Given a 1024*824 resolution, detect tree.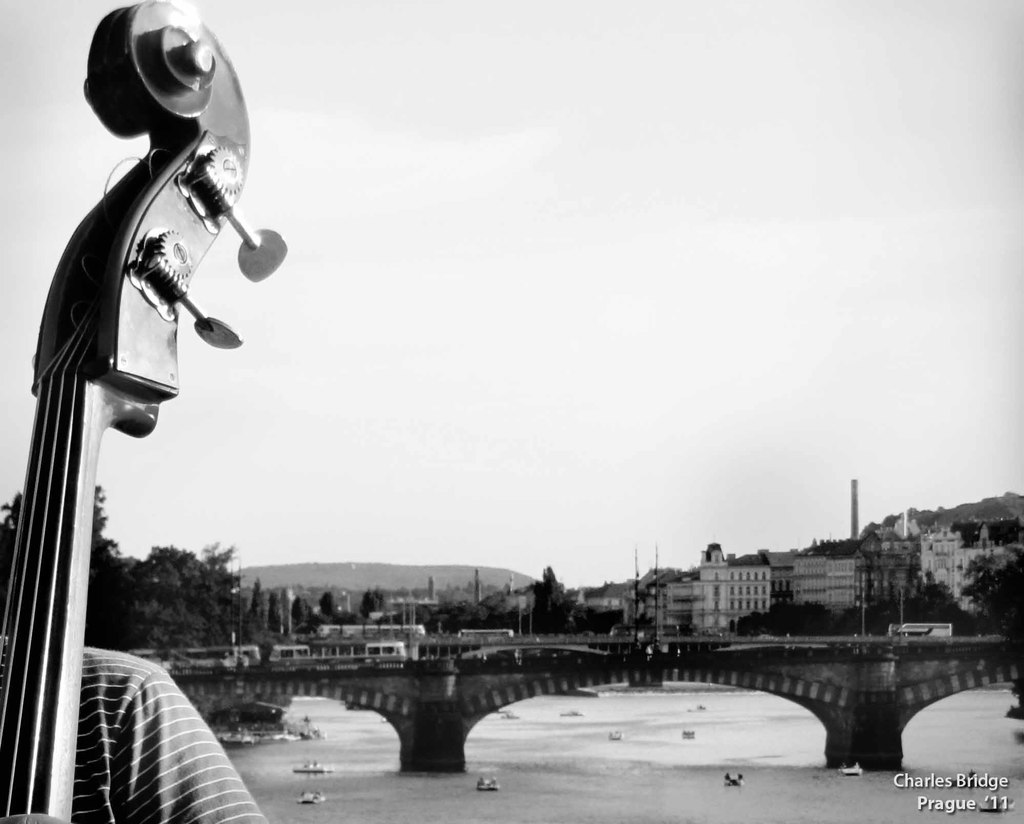
box(525, 559, 582, 642).
